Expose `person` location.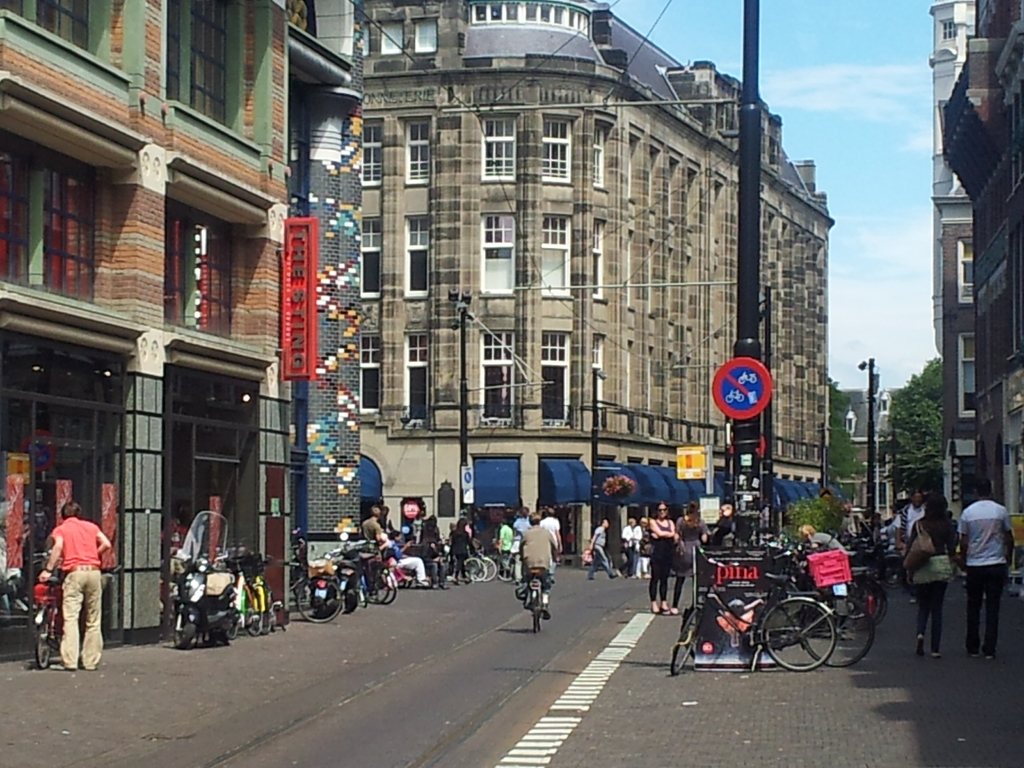
Exposed at region(617, 516, 636, 581).
